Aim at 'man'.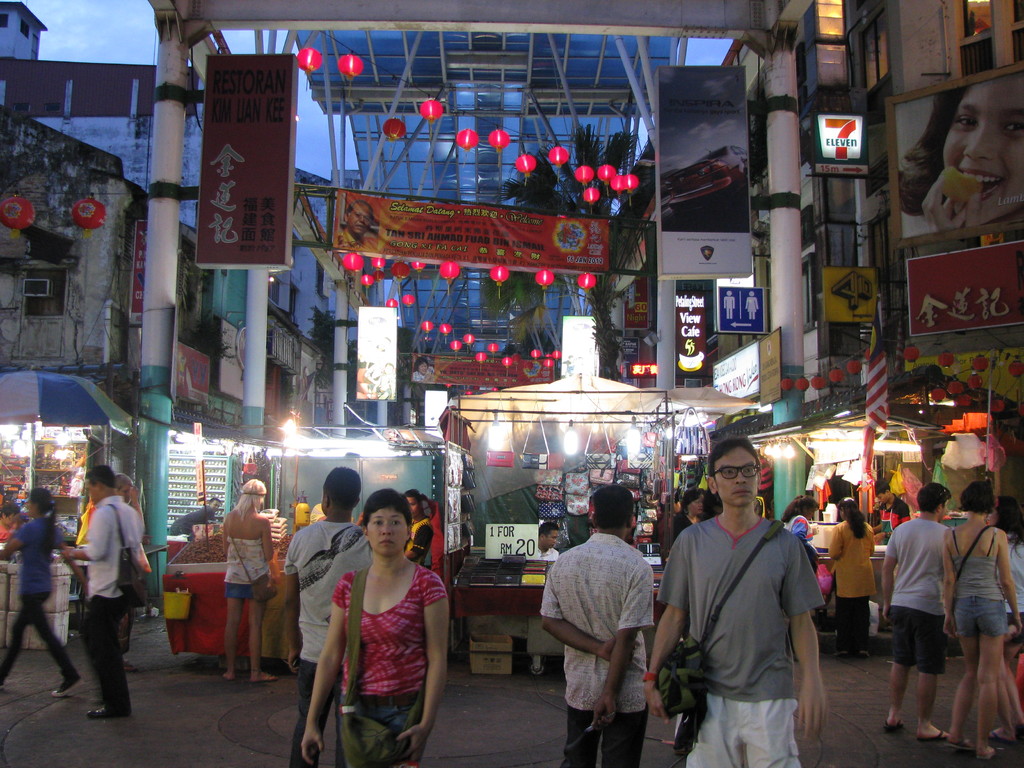
Aimed at bbox(538, 480, 666, 767).
